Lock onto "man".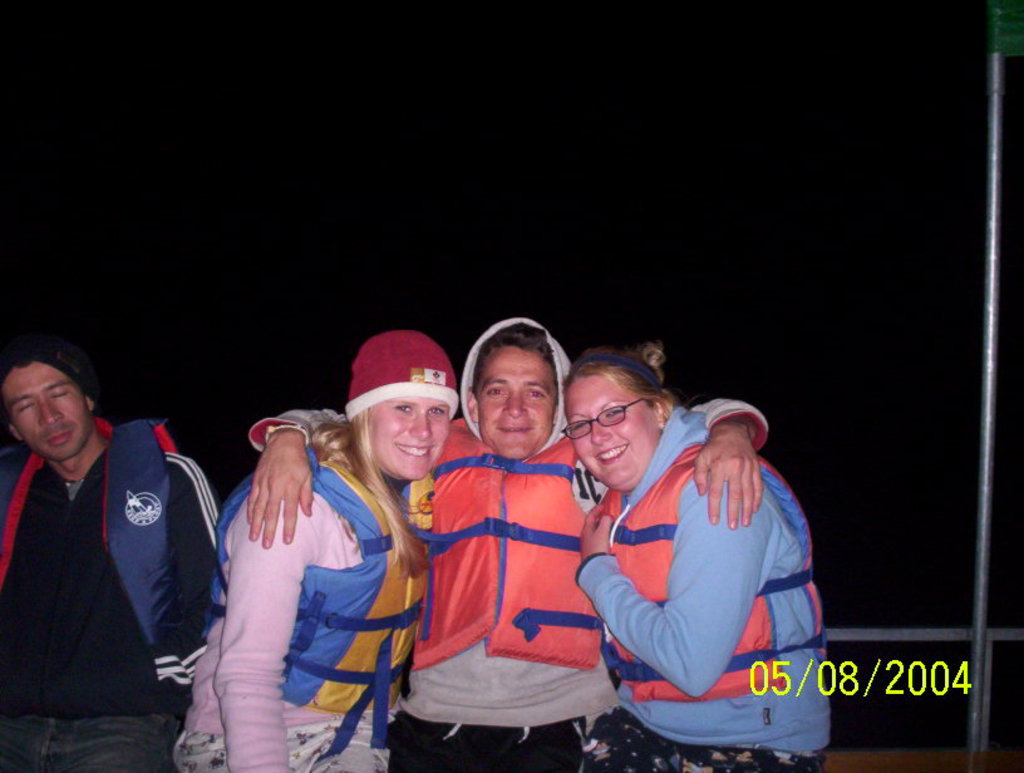
Locked: [10, 335, 215, 768].
